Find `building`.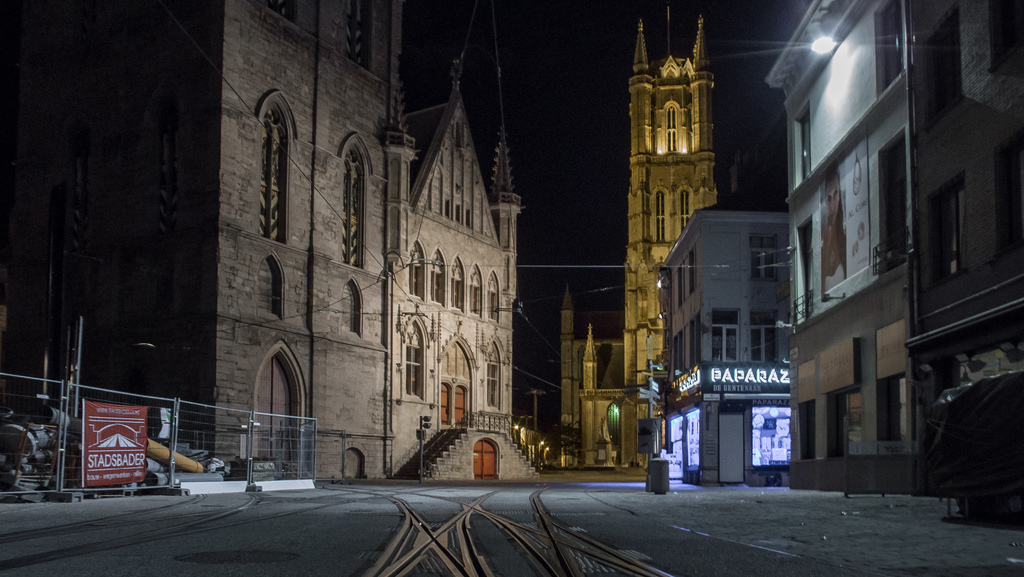
l=764, t=0, r=1023, b=487.
